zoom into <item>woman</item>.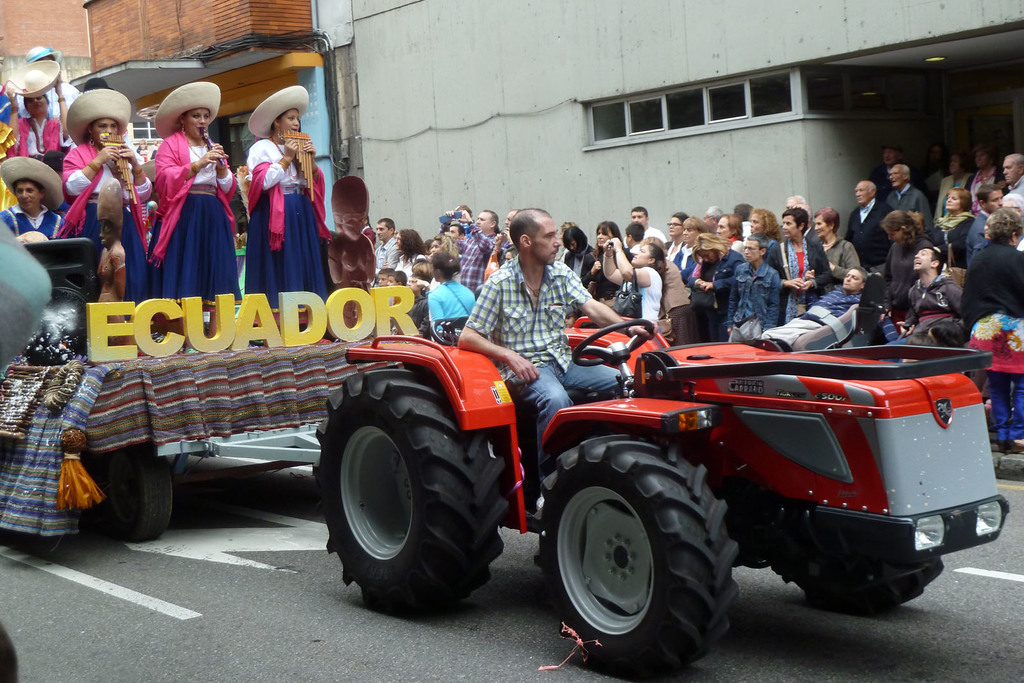
Zoom target: 5 71 73 179.
